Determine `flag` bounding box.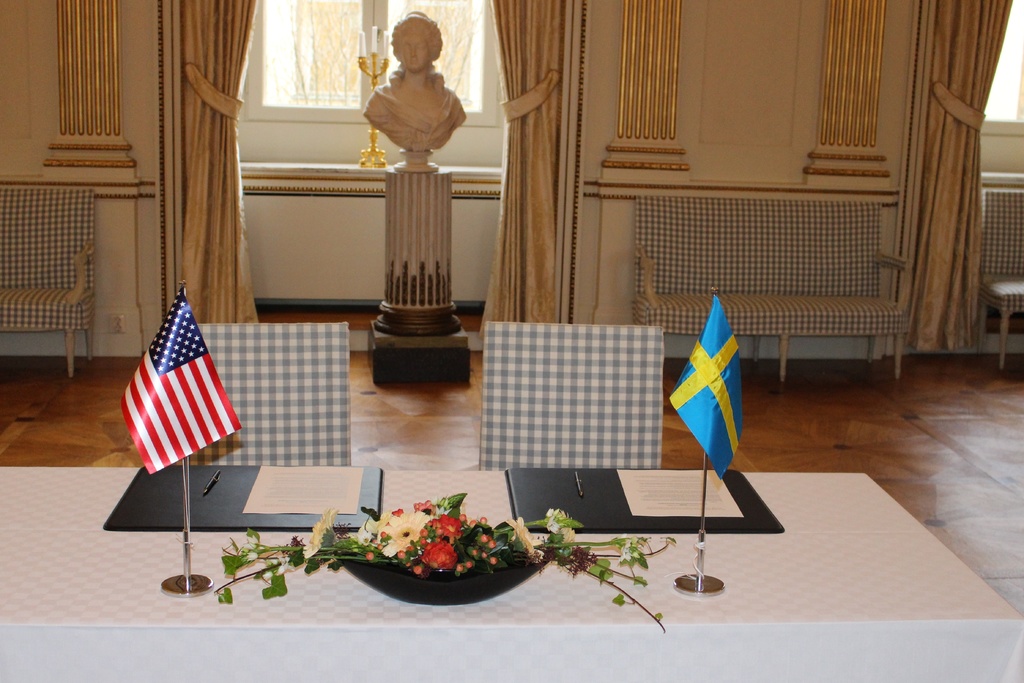
Determined: bbox=[119, 283, 241, 477].
